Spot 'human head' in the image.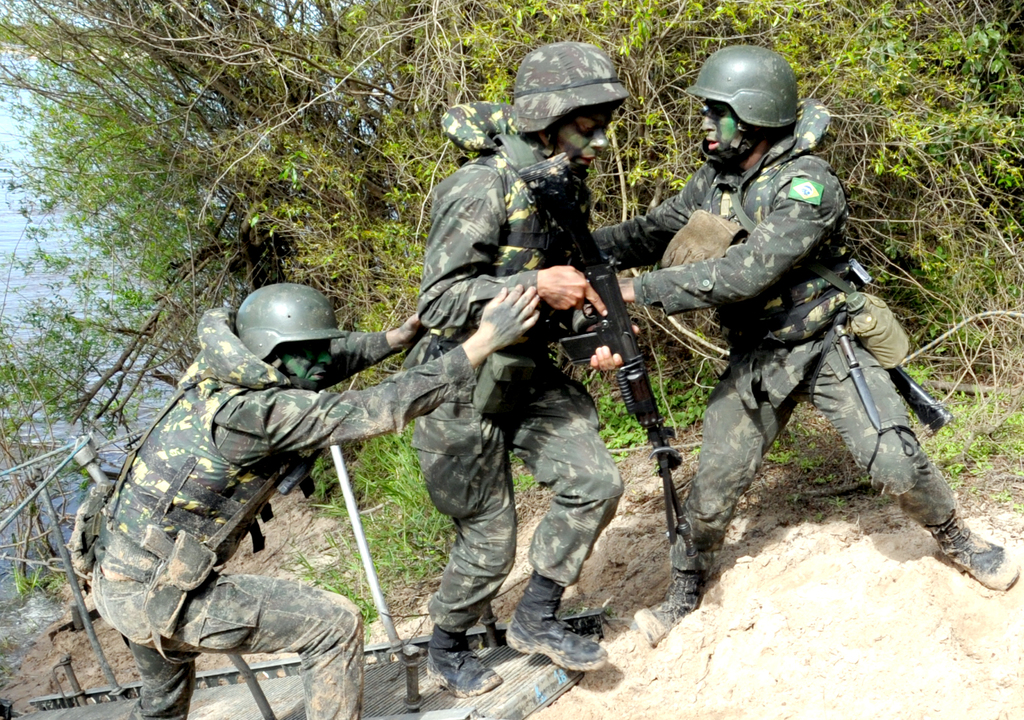
'human head' found at (684,39,808,164).
